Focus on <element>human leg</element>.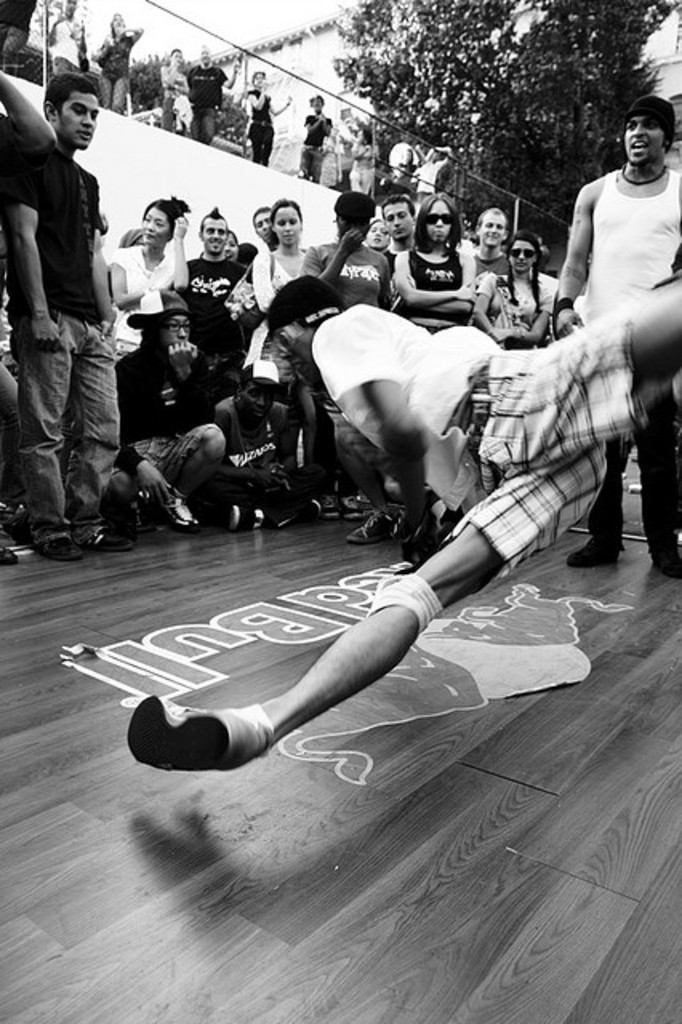
Focused at x1=568, y1=438, x2=634, y2=571.
